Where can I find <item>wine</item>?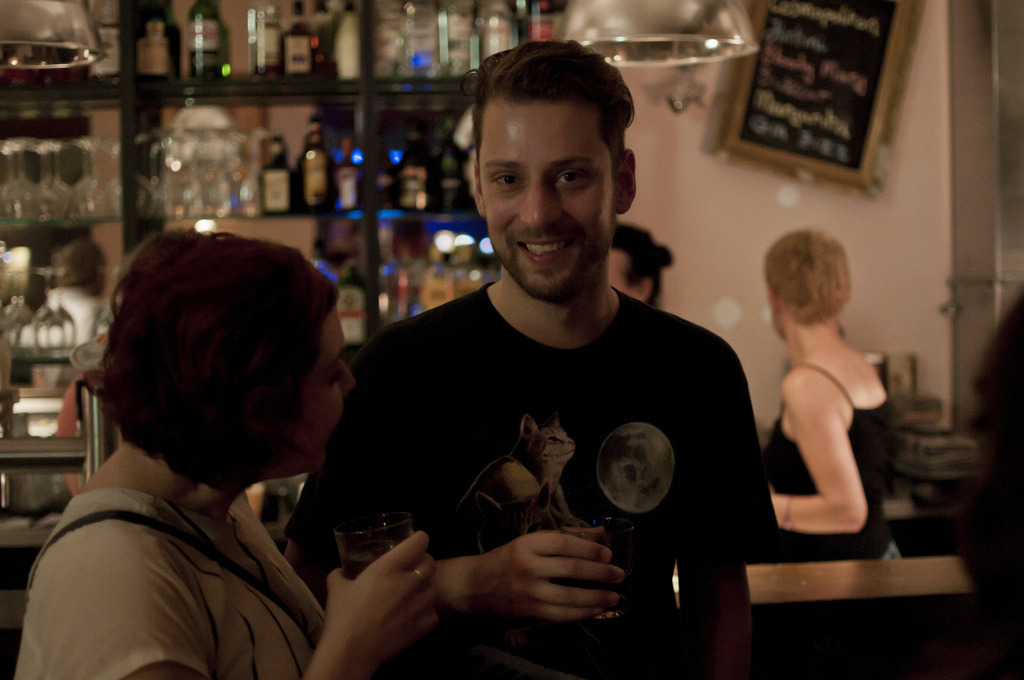
You can find it at Rect(392, 124, 430, 207).
